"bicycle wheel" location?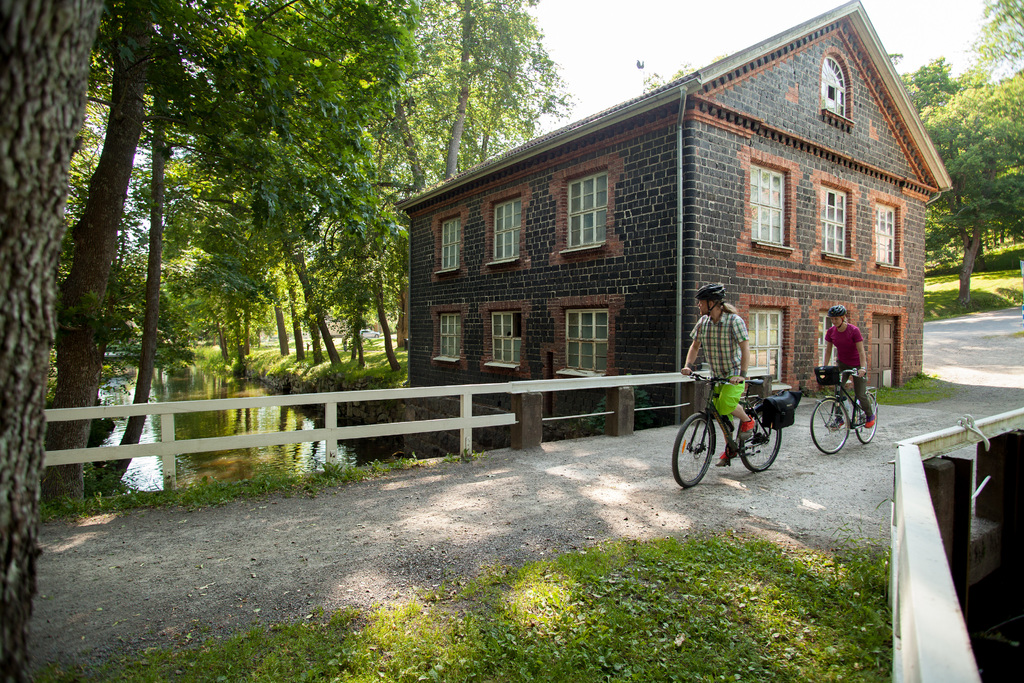
locate(851, 391, 877, 445)
